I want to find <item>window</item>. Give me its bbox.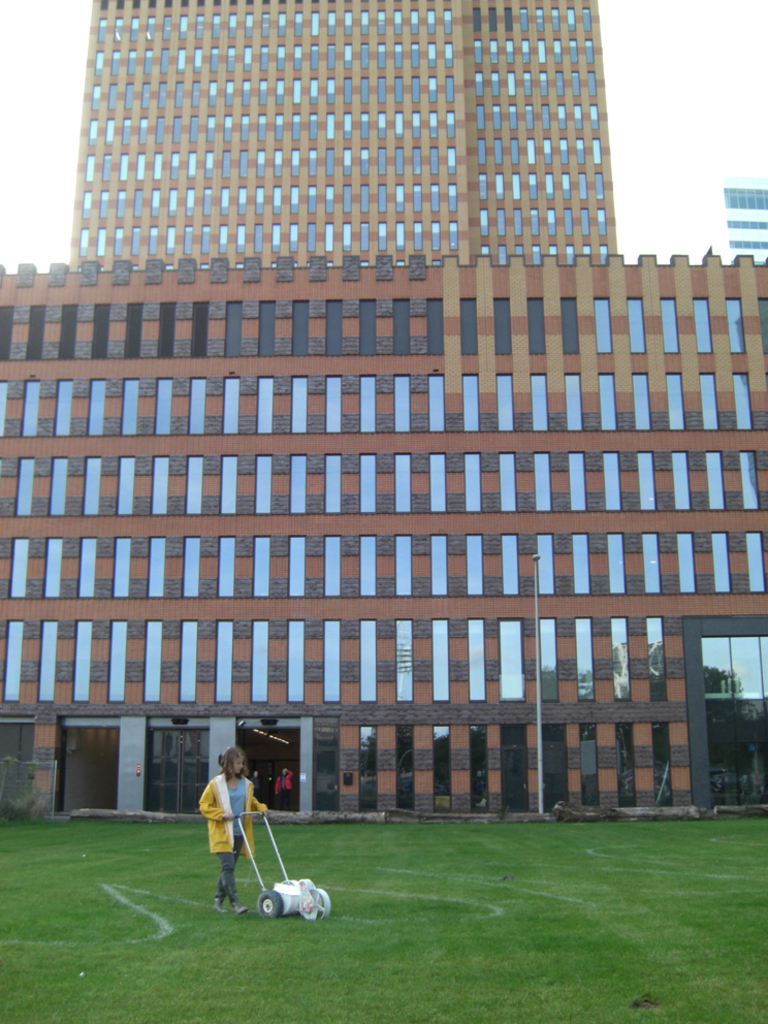
pyautogui.locateOnScreen(395, 620, 412, 700).
